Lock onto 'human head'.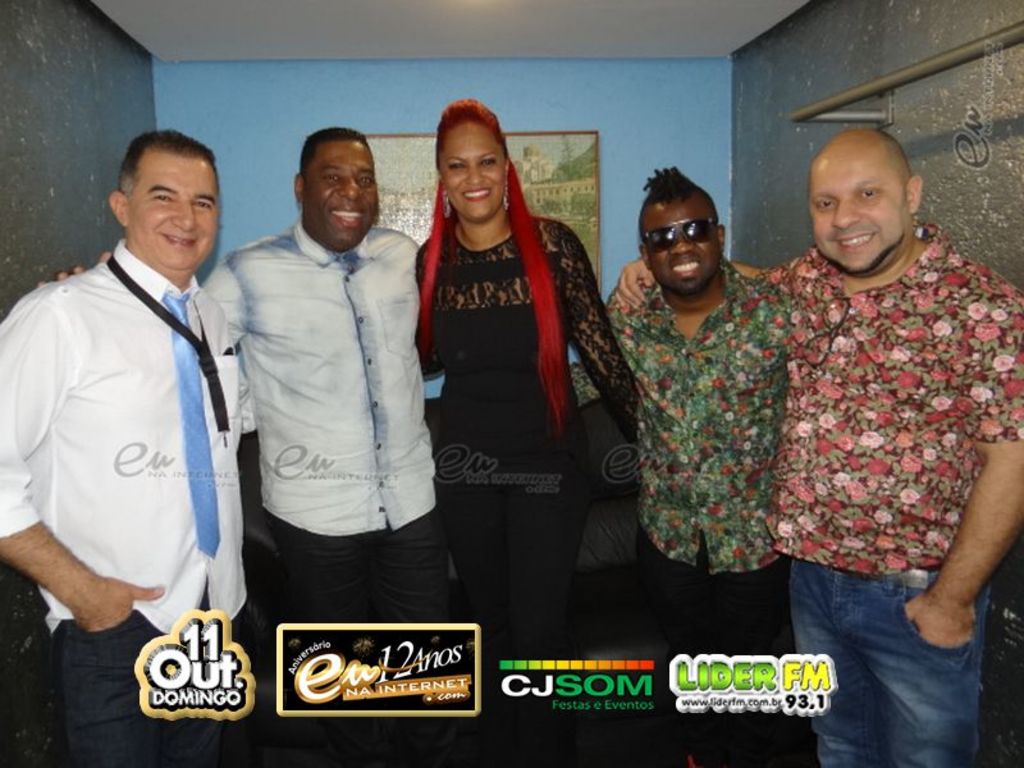
Locked: [113, 137, 218, 270].
